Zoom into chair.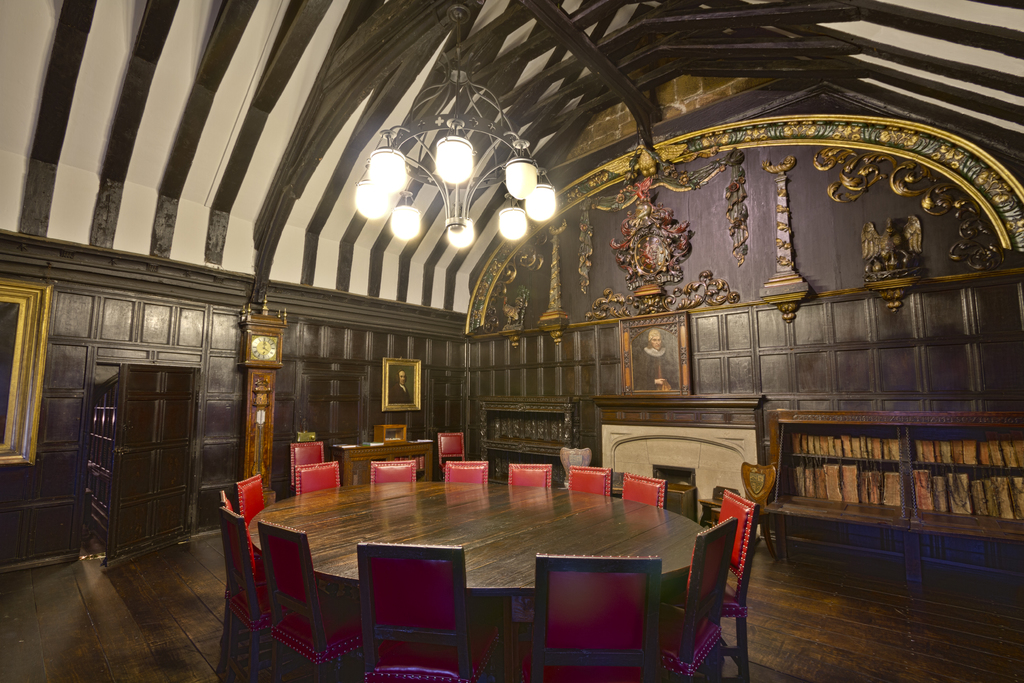
Zoom target: l=444, t=460, r=488, b=485.
